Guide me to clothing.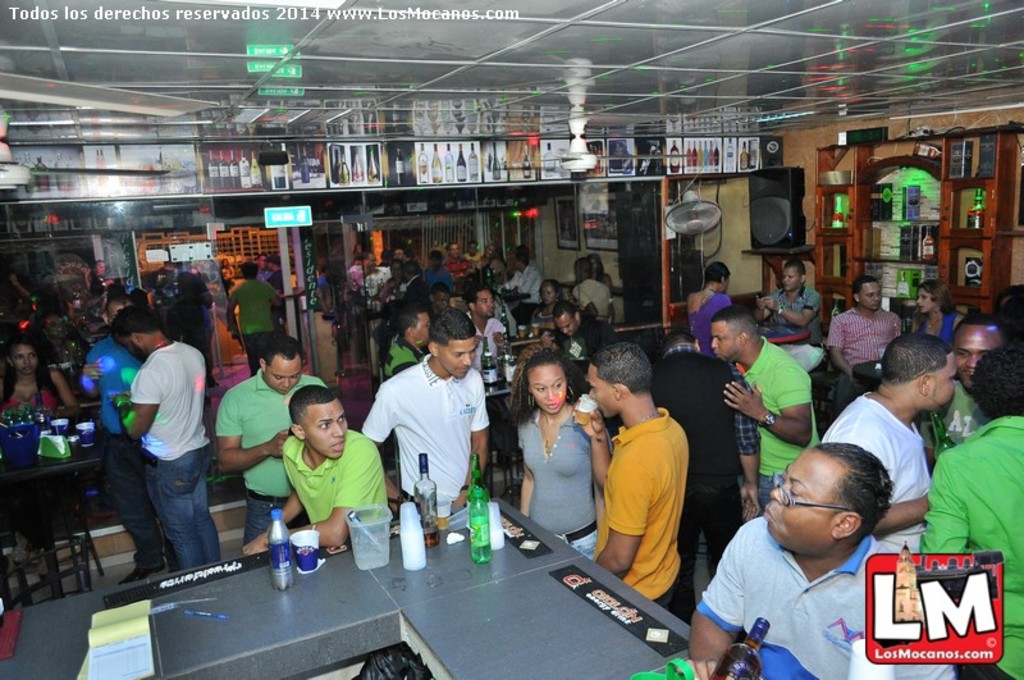
Guidance: Rect(818, 389, 932, 558).
